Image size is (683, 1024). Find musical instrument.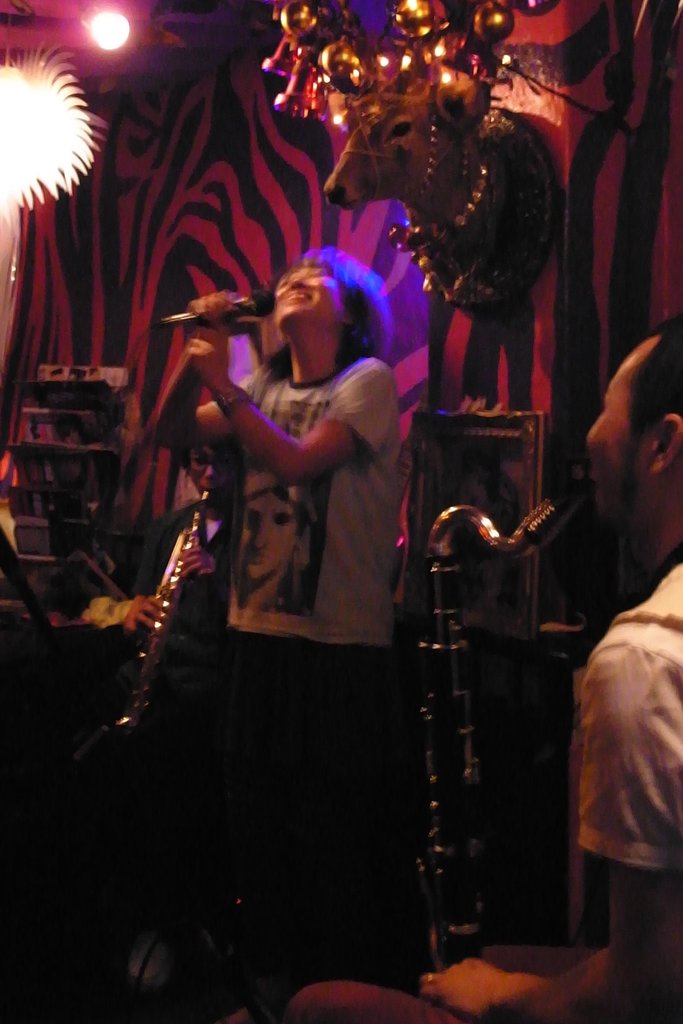
crop(113, 477, 221, 743).
